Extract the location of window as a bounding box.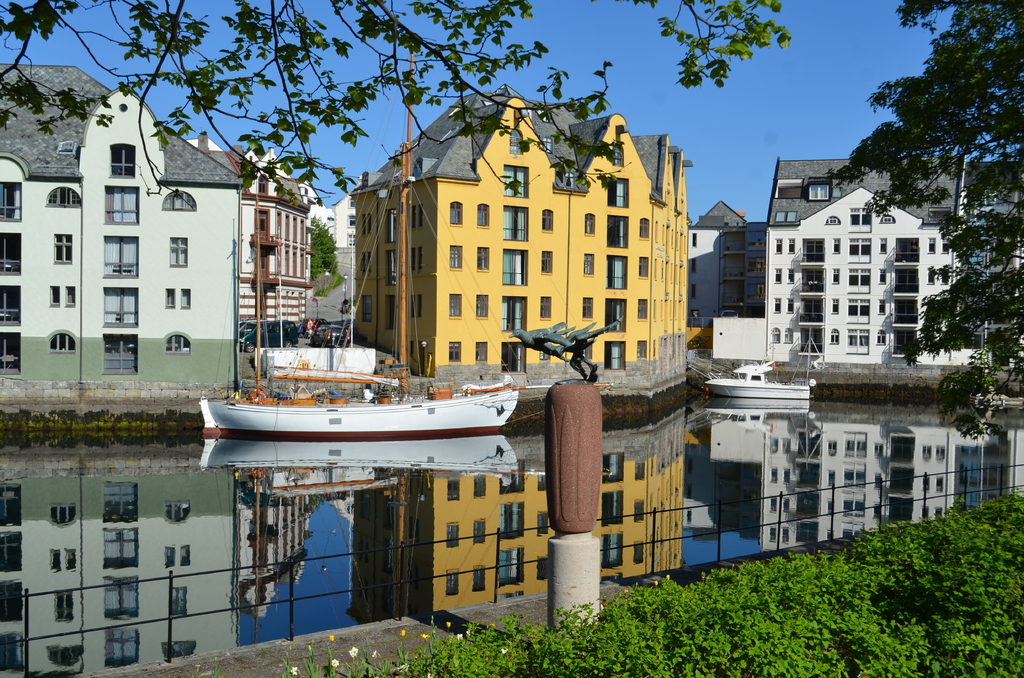
rect(829, 298, 837, 314).
